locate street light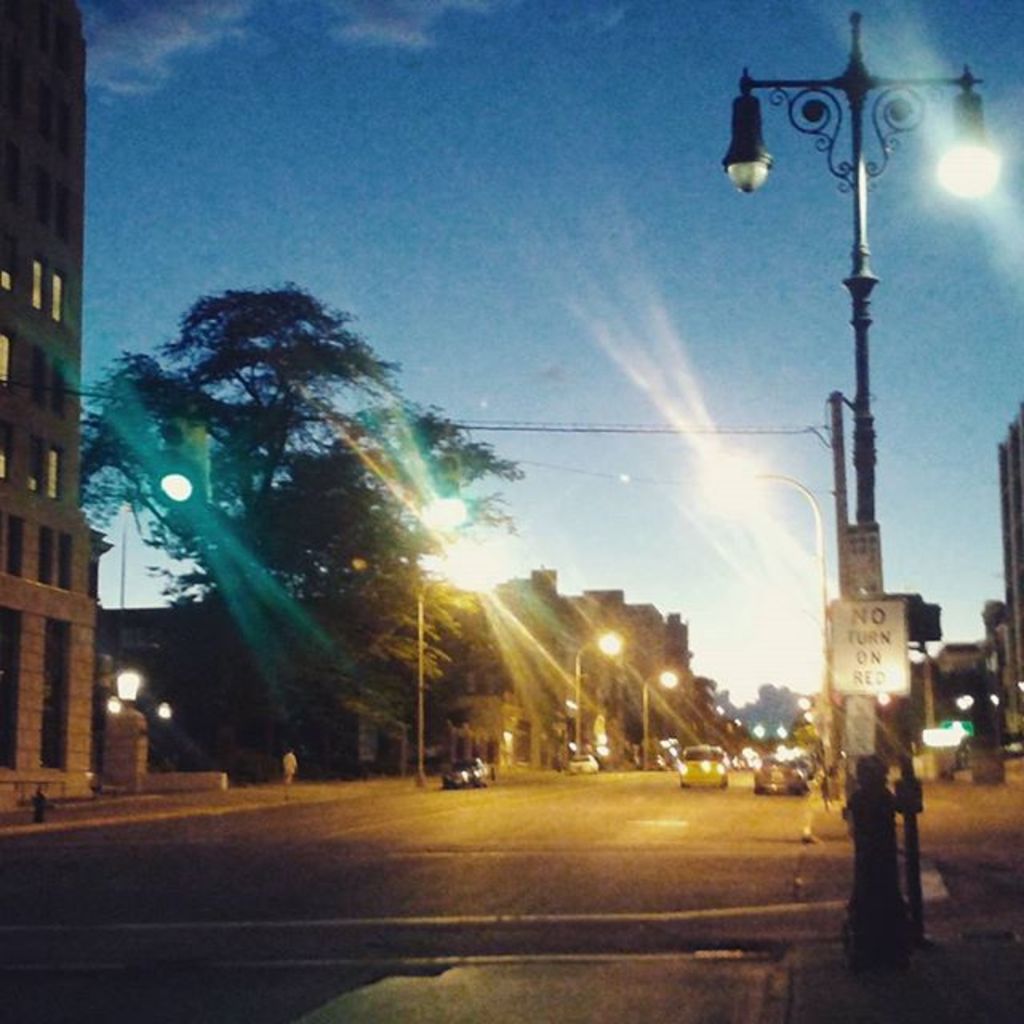
box(568, 627, 629, 762)
